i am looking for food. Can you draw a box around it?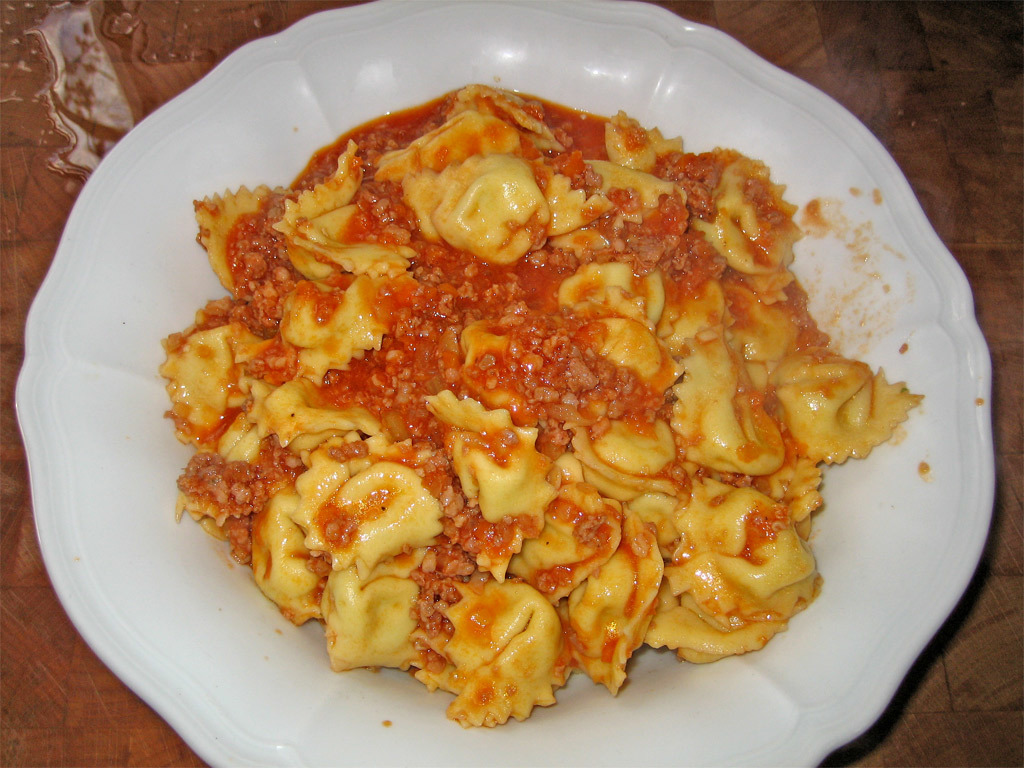
Sure, the bounding box is <bbox>157, 82, 929, 727</bbox>.
